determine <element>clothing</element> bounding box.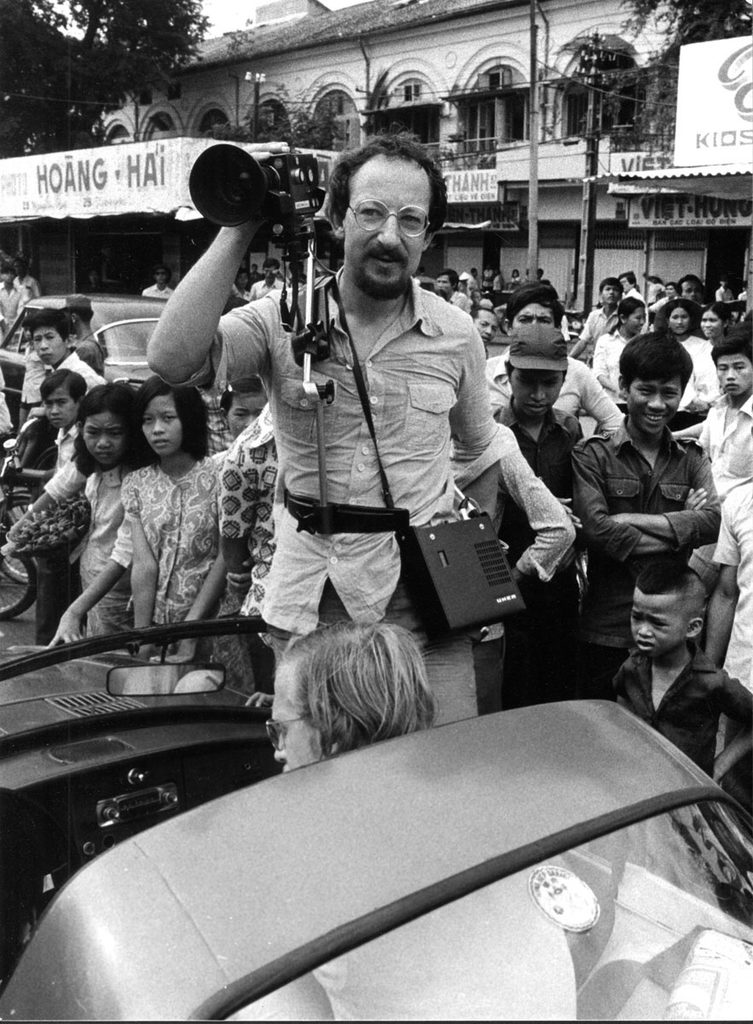
Determined: 483 352 624 429.
